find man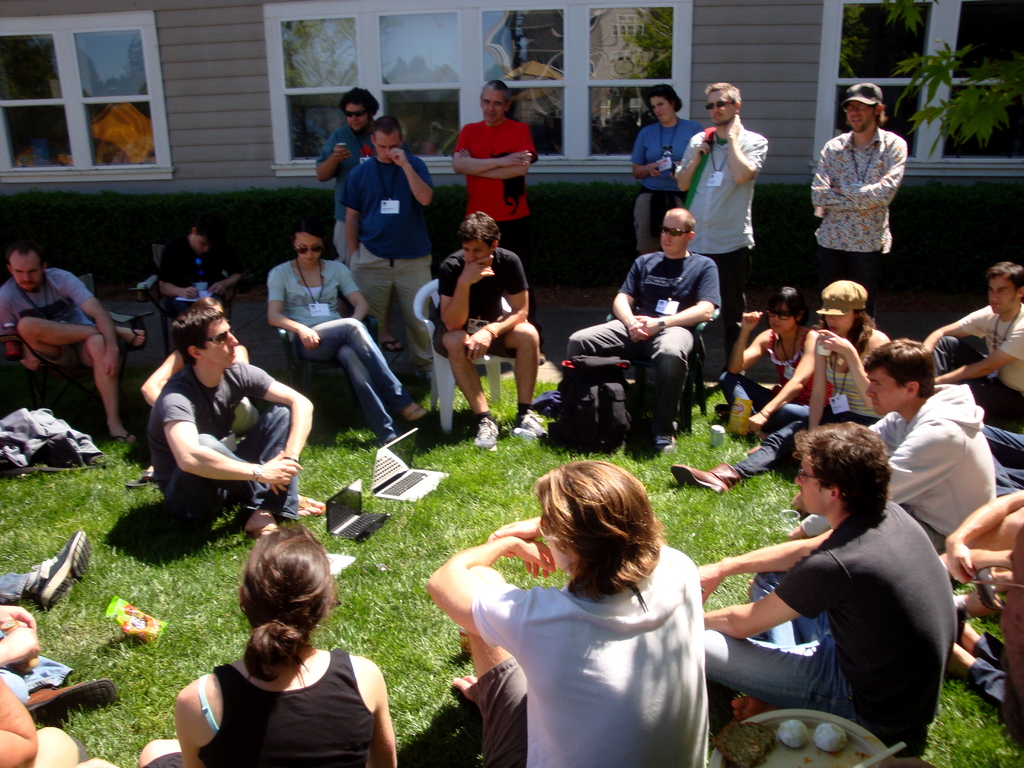
pyautogui.locateOnScreen(426, 456, 710, 767)
